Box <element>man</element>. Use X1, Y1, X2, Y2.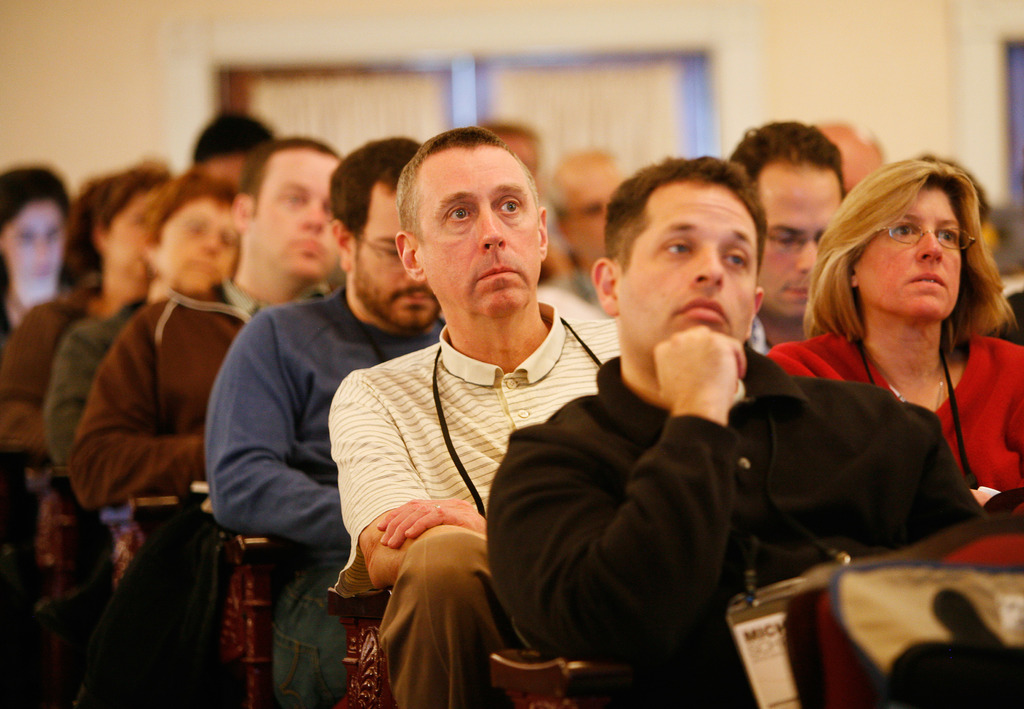
202, 134, 451, 708.
